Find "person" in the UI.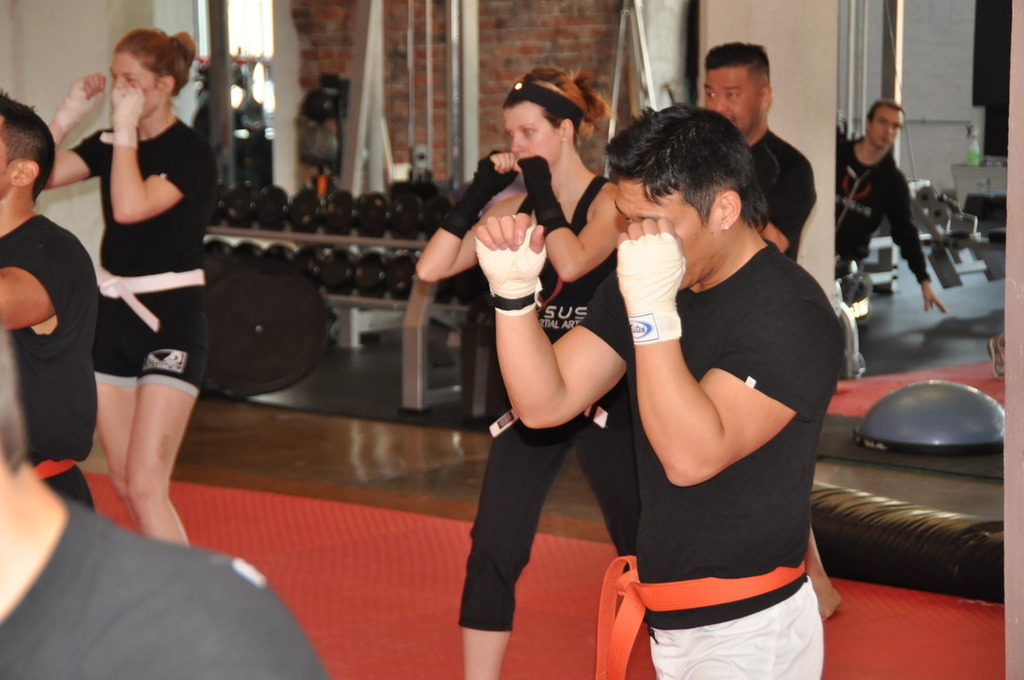
UI element at pyautogui.locateOnScreen(415, 65, 642, 679).
